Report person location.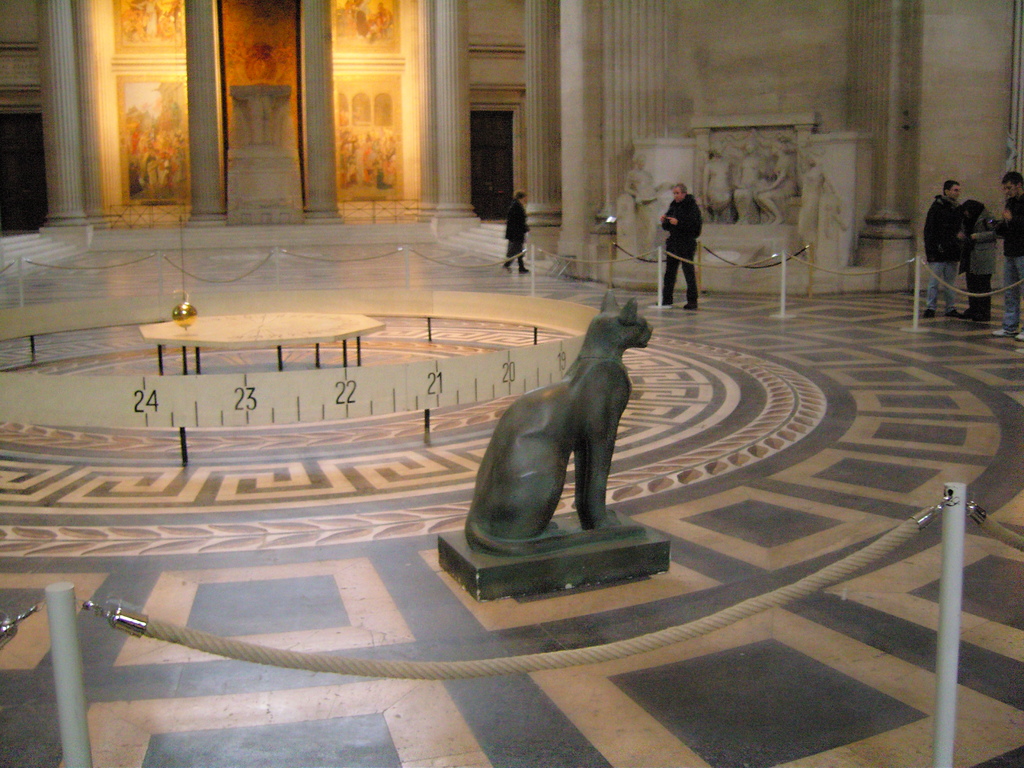
Report: crop(732, 136, 767, 227).
